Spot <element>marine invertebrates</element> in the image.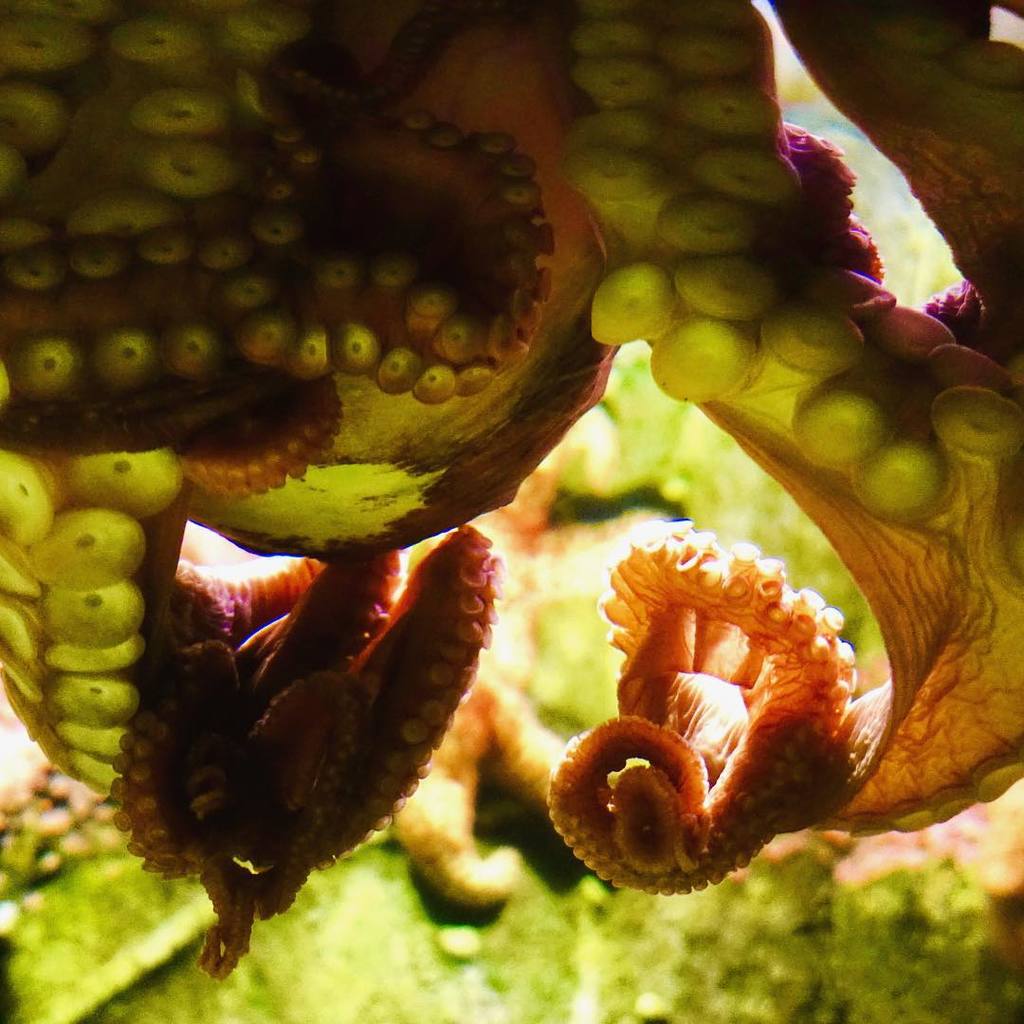
<element>marine invertebrates</element> found at [584,517,924,897].
